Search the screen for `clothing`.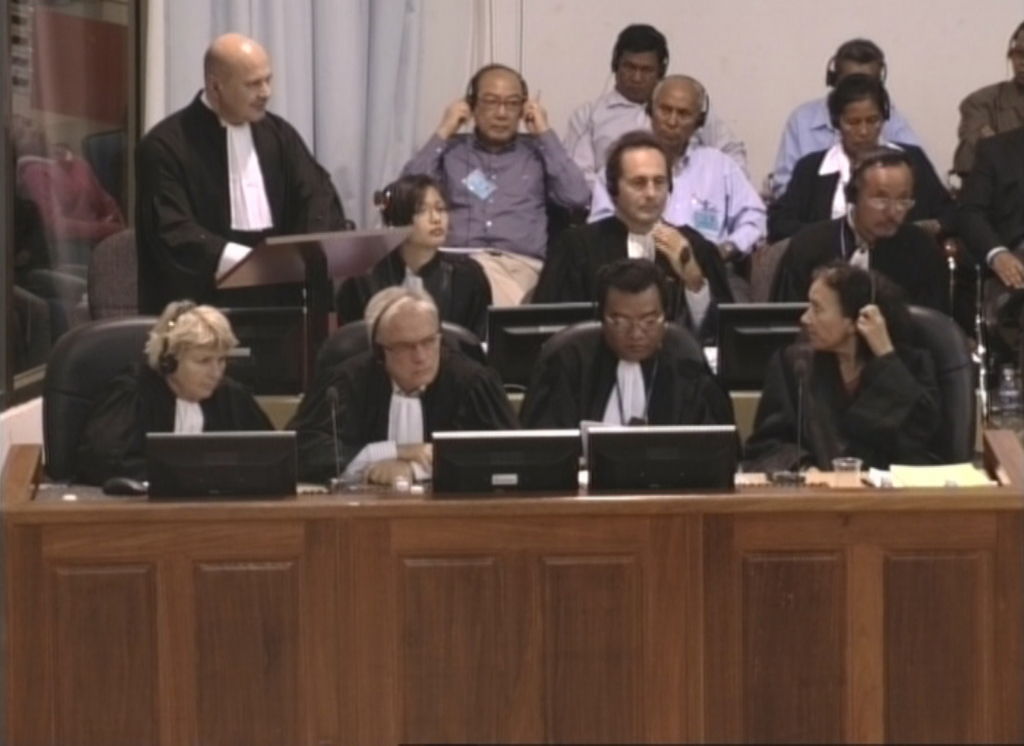
Found at region(133, 64, 354, 299).
